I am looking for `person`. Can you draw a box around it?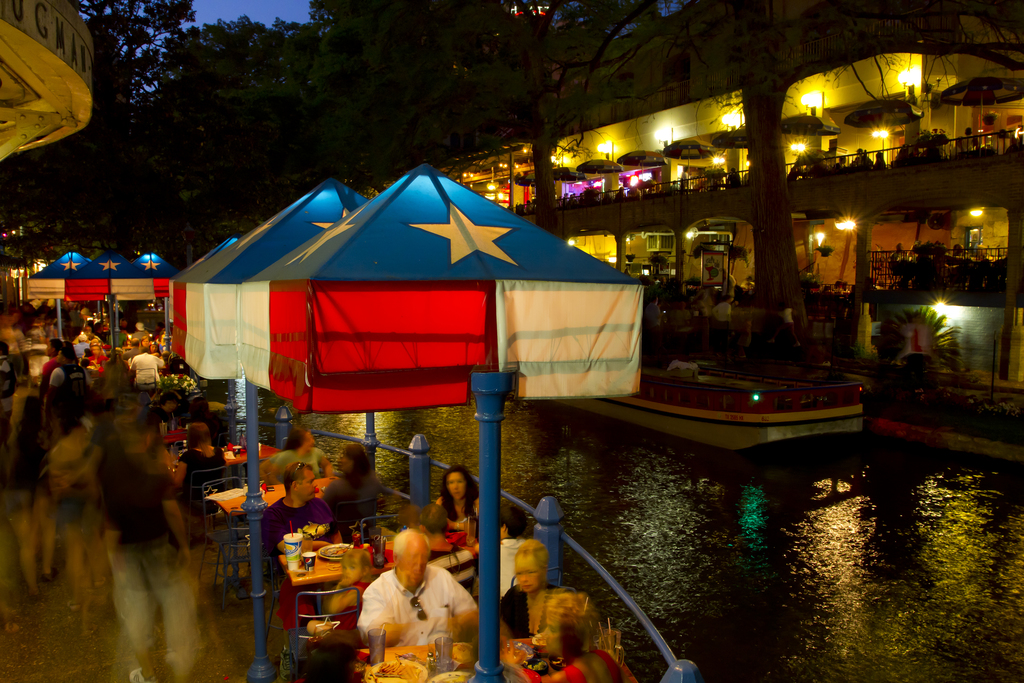
Sure, the bounding box is pyautogui.locateOnScreen(44, 349, 96, 430).
